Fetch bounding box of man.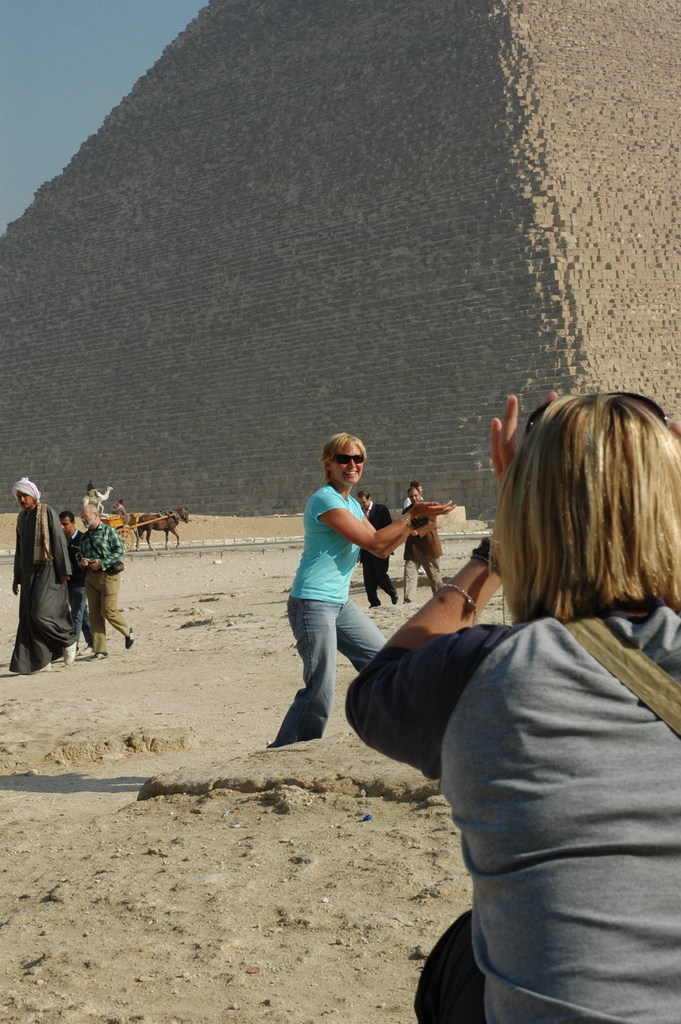
Bbox: 8,478,79,672.
